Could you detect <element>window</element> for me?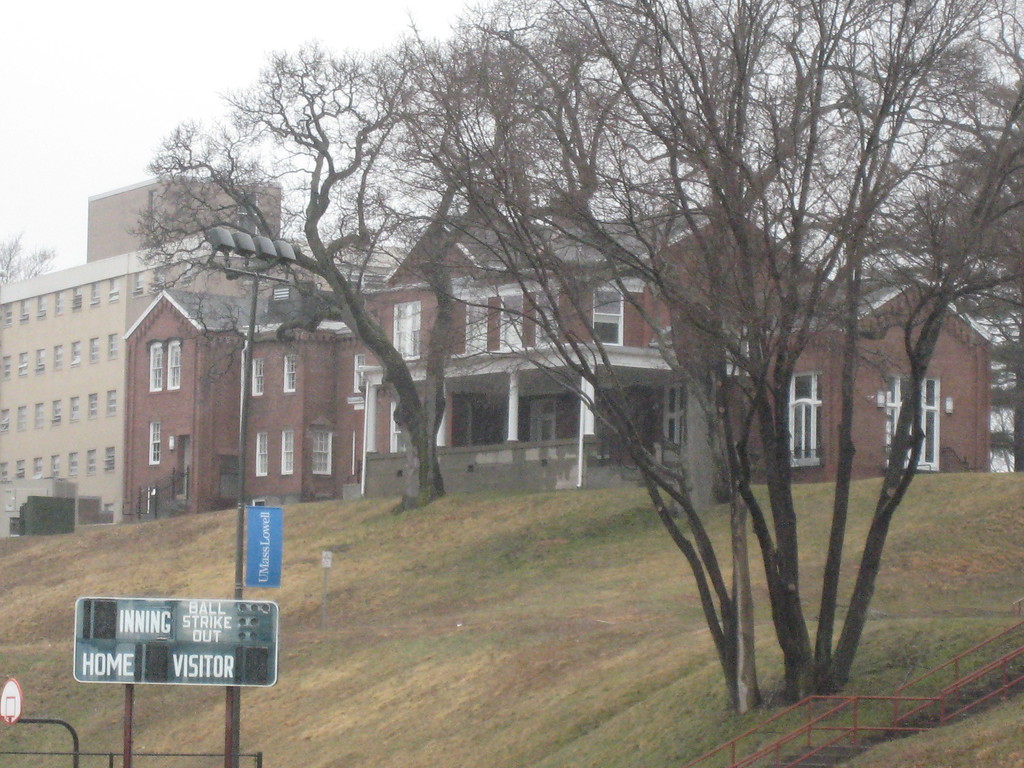
Detection result: select_region(280, 350, 298, 392).
